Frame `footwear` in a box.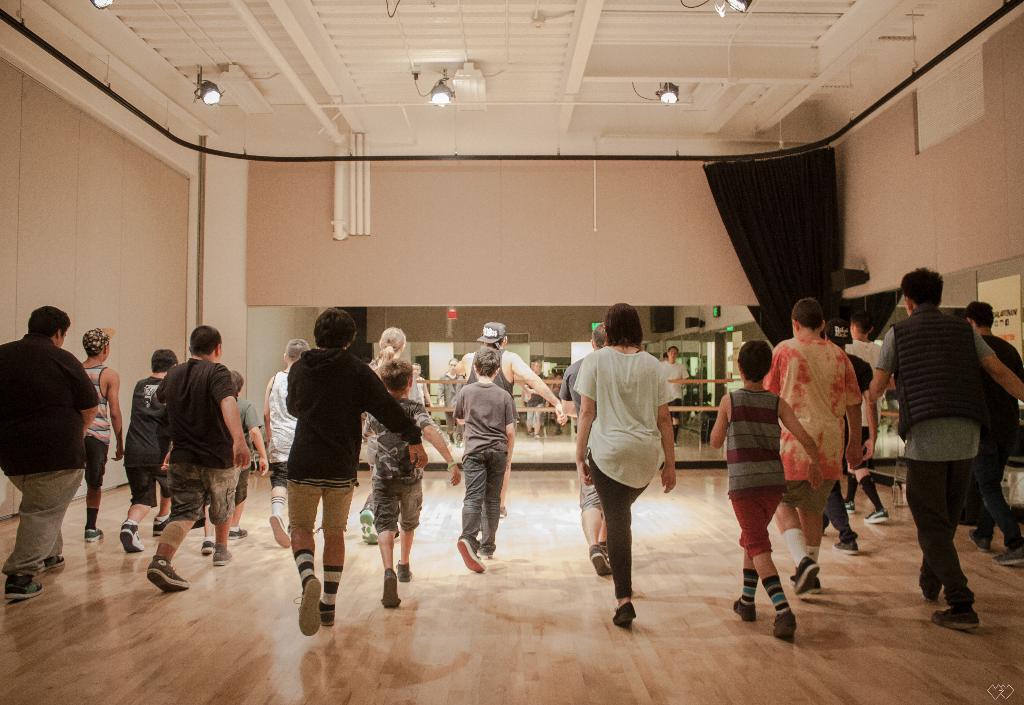
l=82, t=526, r=106, b=540.
